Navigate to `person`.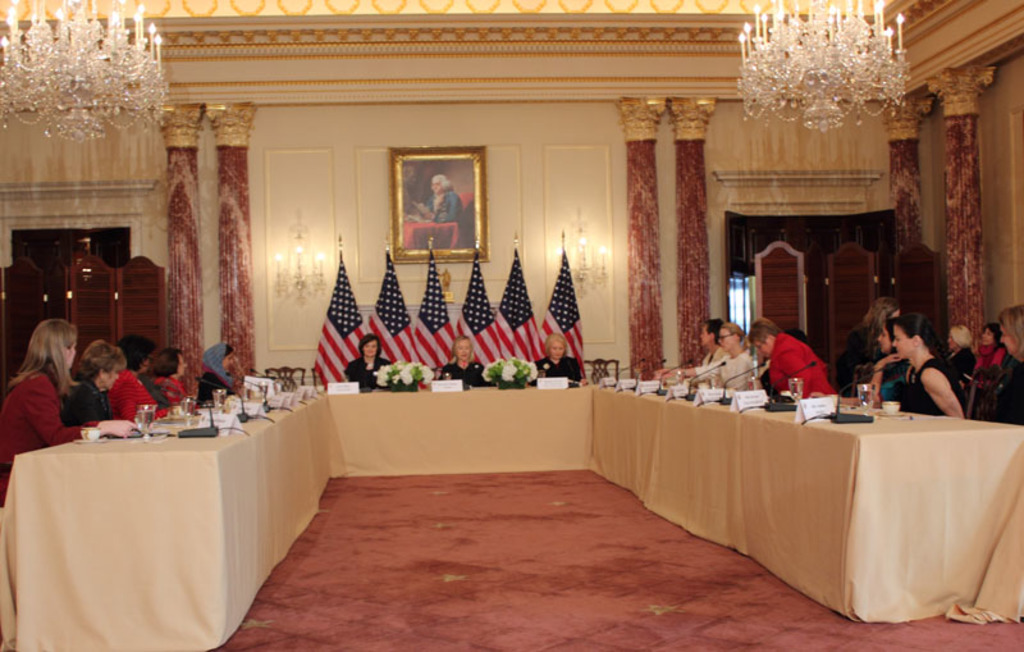
Navigation target: 529,334,580,391.
